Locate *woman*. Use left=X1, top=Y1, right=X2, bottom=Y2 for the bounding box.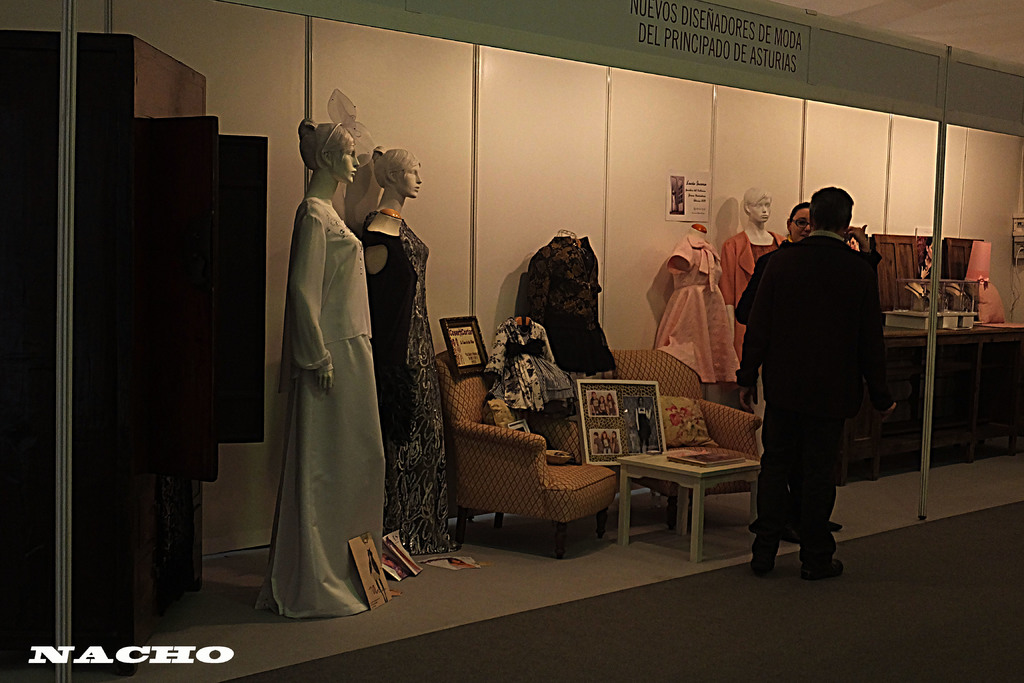
left=635, top=396, right=652, bottom=451.
